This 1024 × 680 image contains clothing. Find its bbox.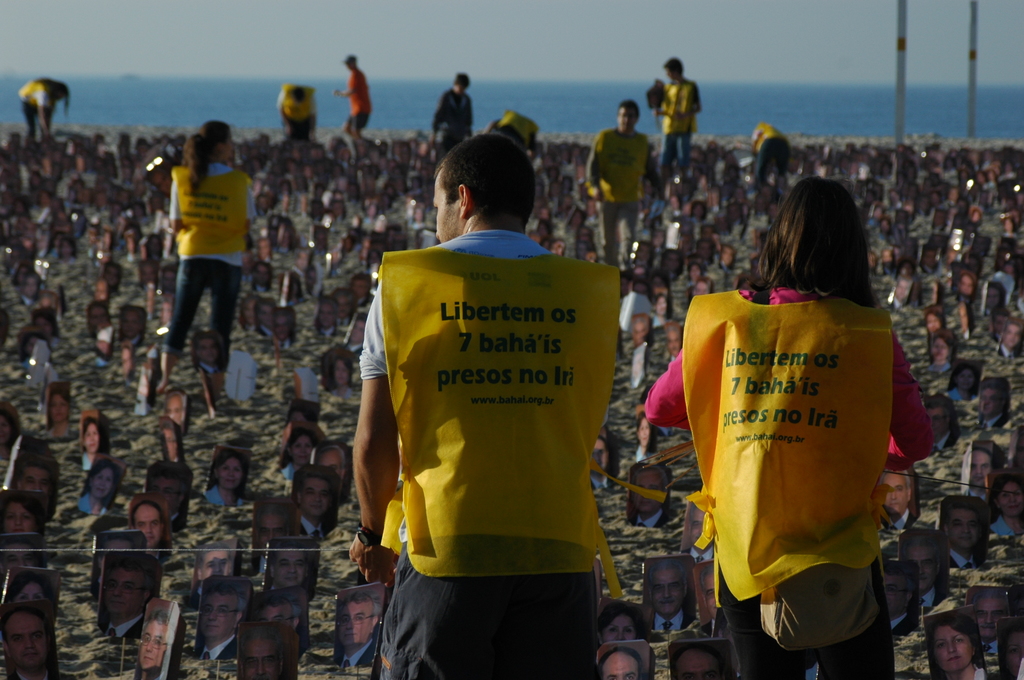
select_region(650, 71, 717, 158).
